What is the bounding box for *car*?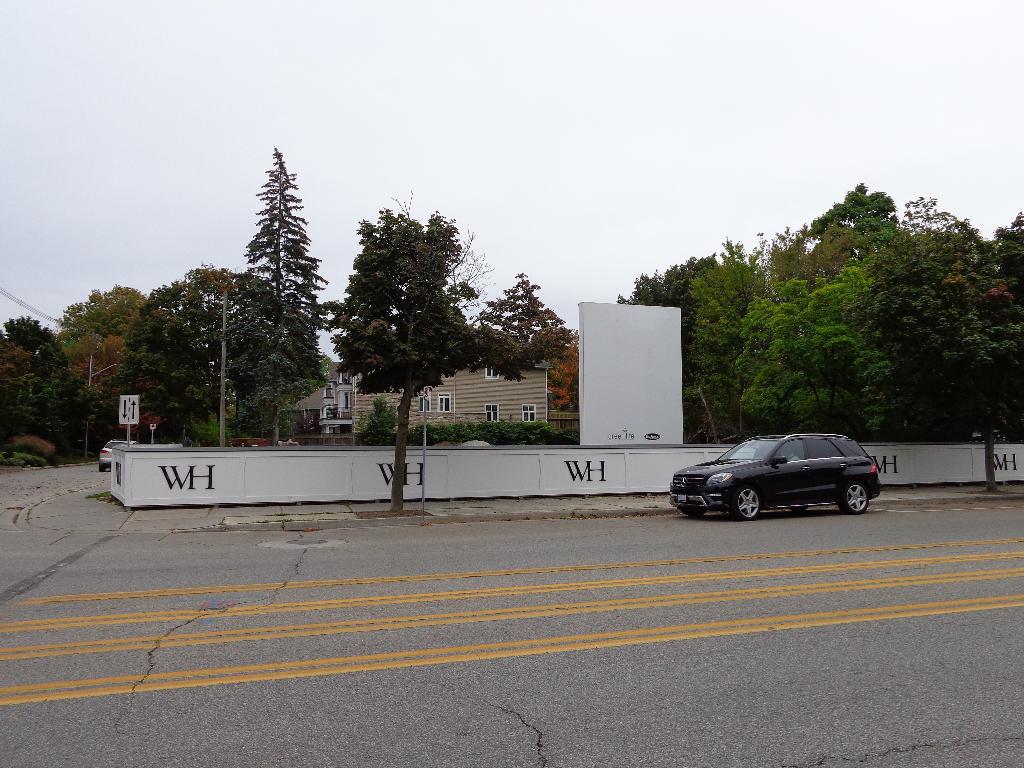
rect(668, 425, 890, 525).
